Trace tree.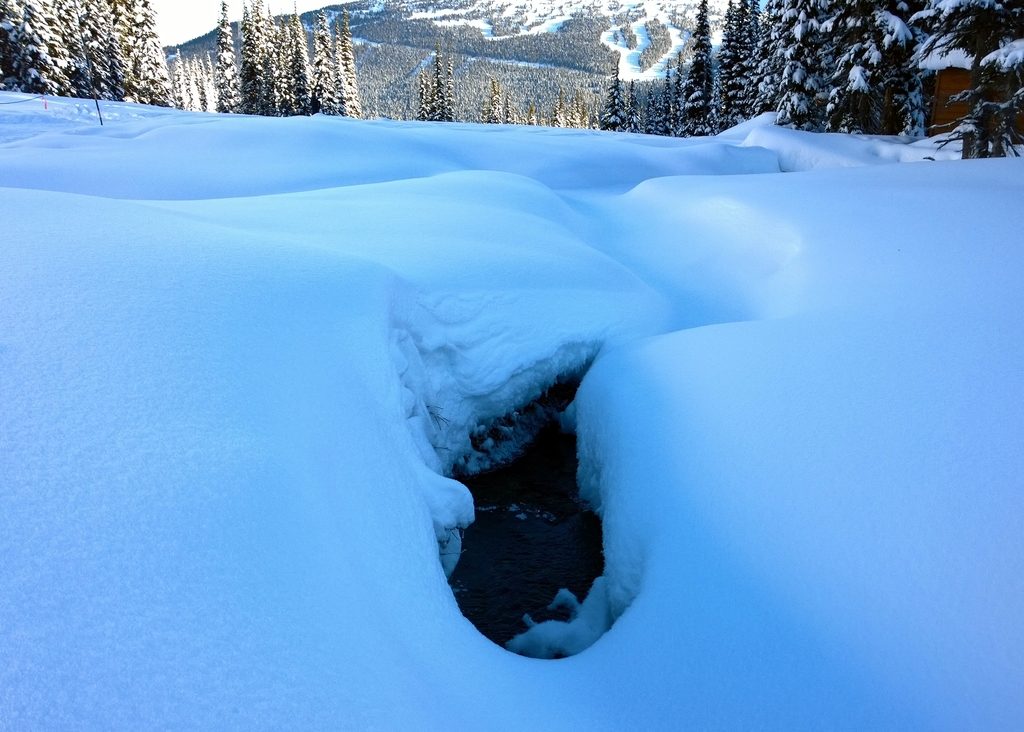
Traced to locate(538, 114, 552, 129).
